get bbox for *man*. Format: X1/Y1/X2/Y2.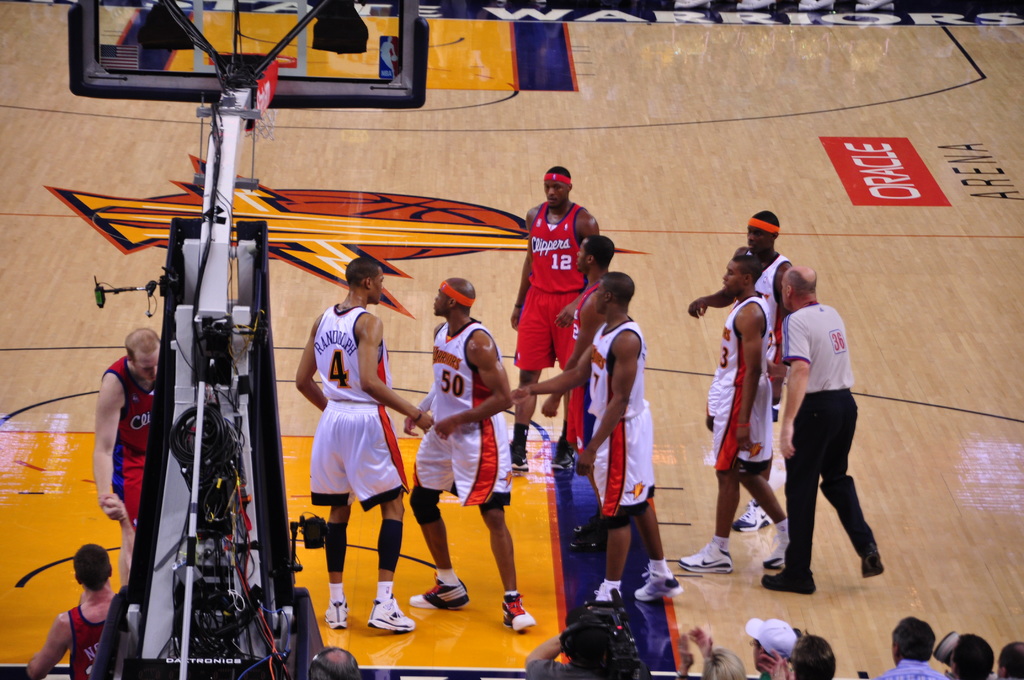
294/254/440/631.
